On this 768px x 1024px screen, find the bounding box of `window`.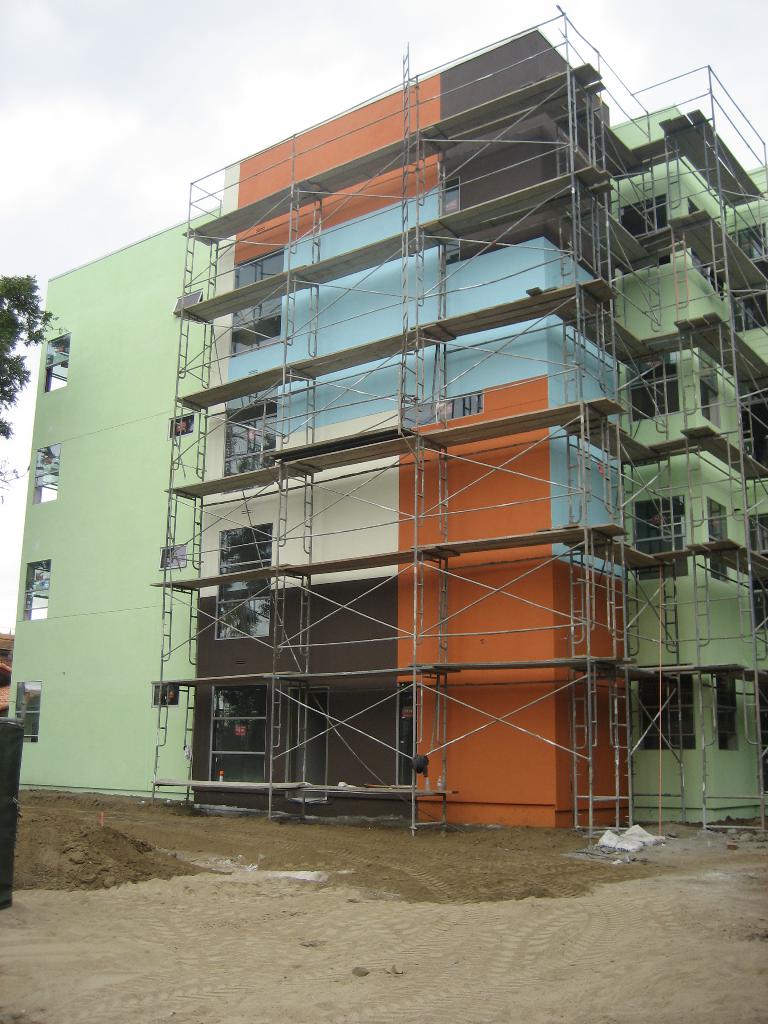
Bounding box: 221,386,275,488.
